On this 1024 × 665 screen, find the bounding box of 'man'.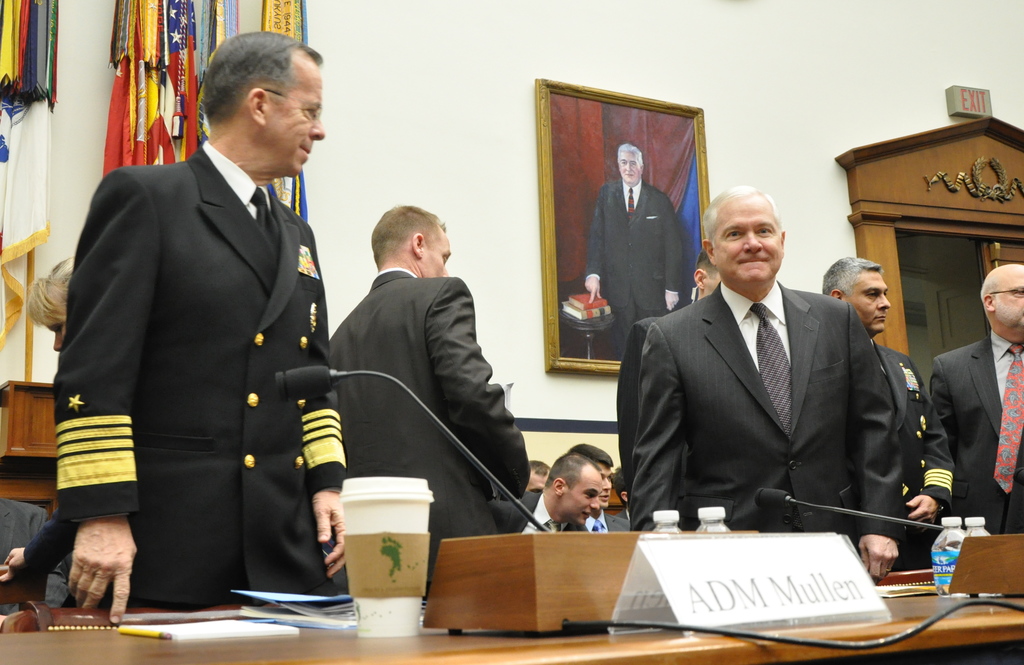
Bounding box: [x1=565, y1=443, x2=632, y2=534].
